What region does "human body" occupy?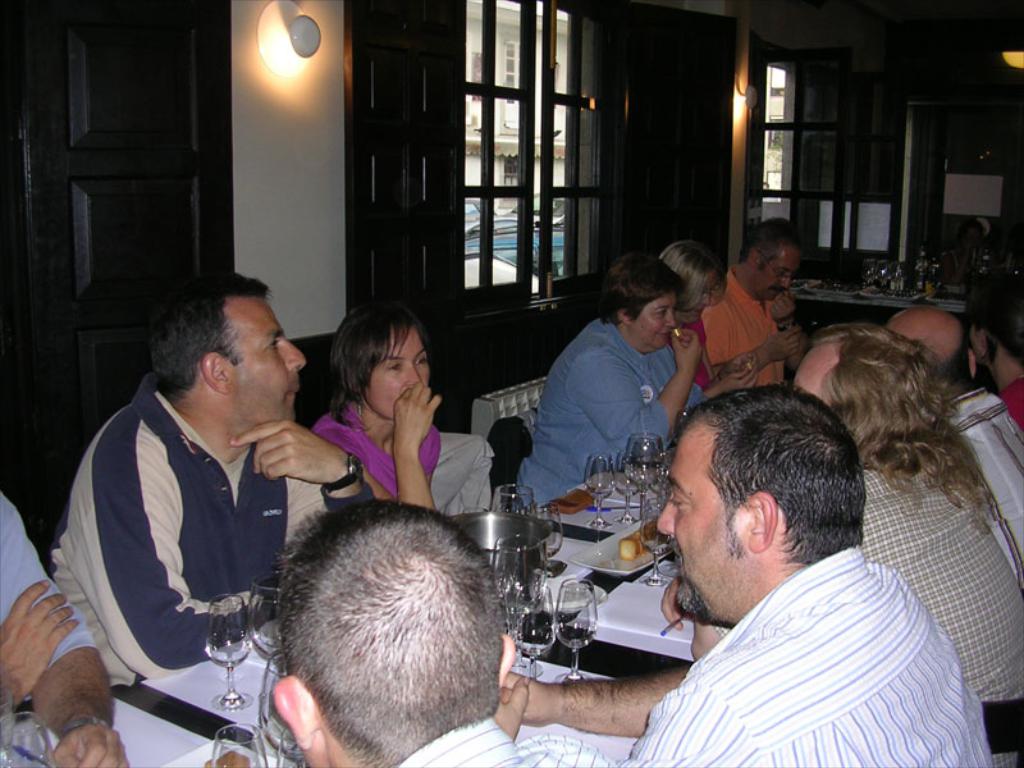
select_region(513, 250, 701, 520).
